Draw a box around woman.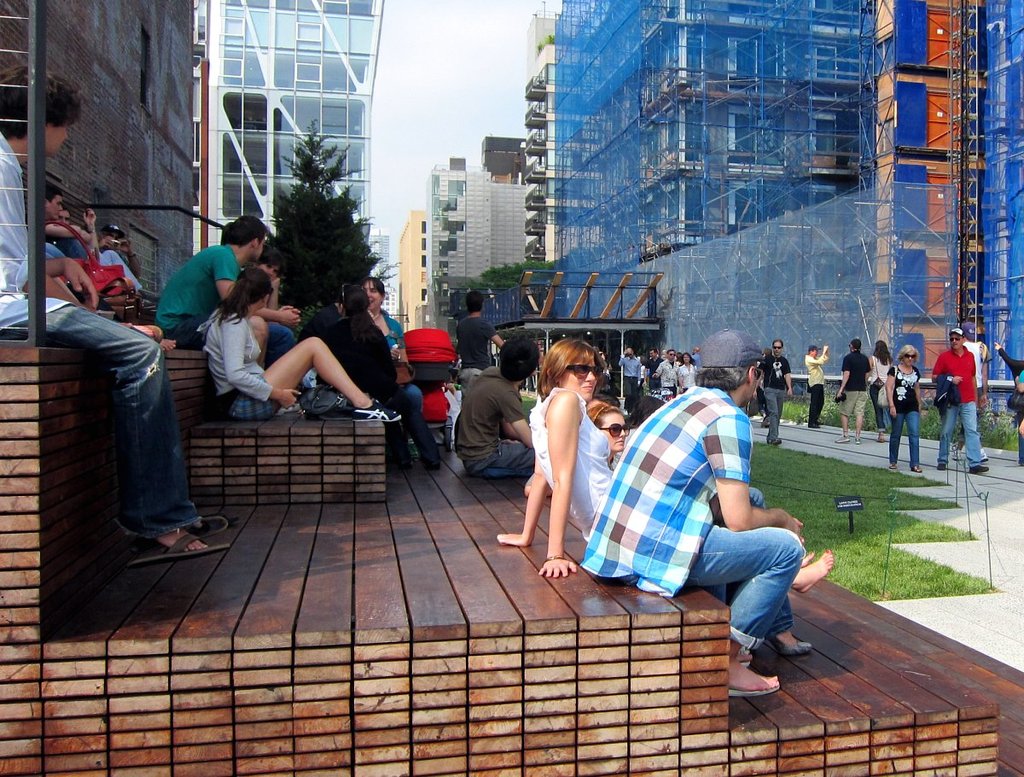
x1=884, y1=345, x2=925, y2=475.
